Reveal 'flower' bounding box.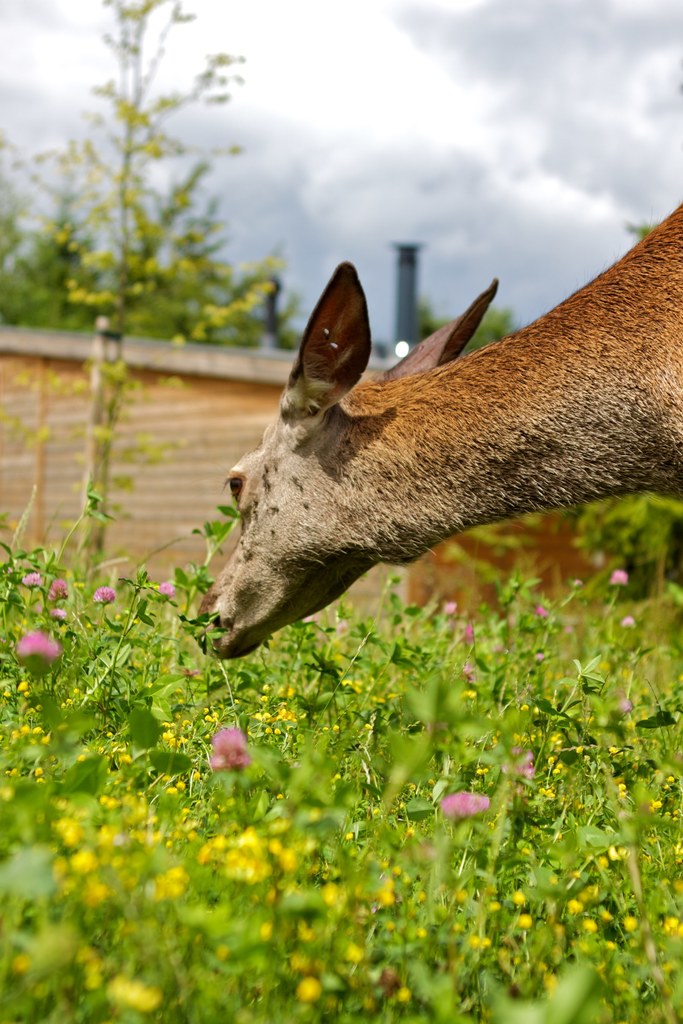
Revealed: 160,579,175,605.
